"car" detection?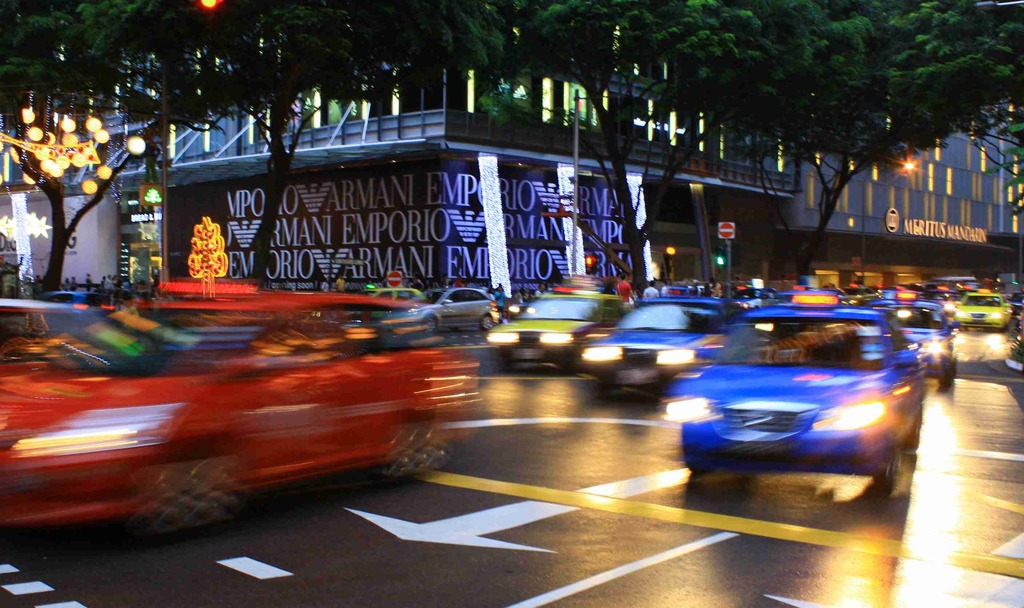
bbox(952, 292, 1009, 329)
